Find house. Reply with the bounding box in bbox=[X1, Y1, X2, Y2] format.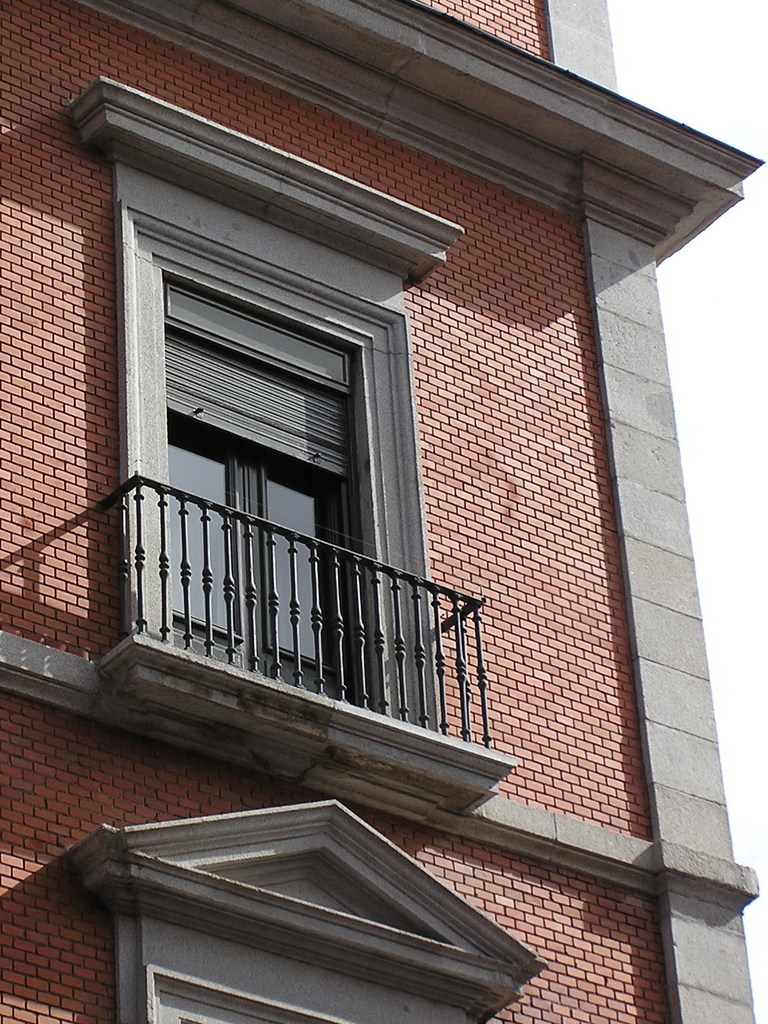
bbox=[12, 0, 733, 1023].
